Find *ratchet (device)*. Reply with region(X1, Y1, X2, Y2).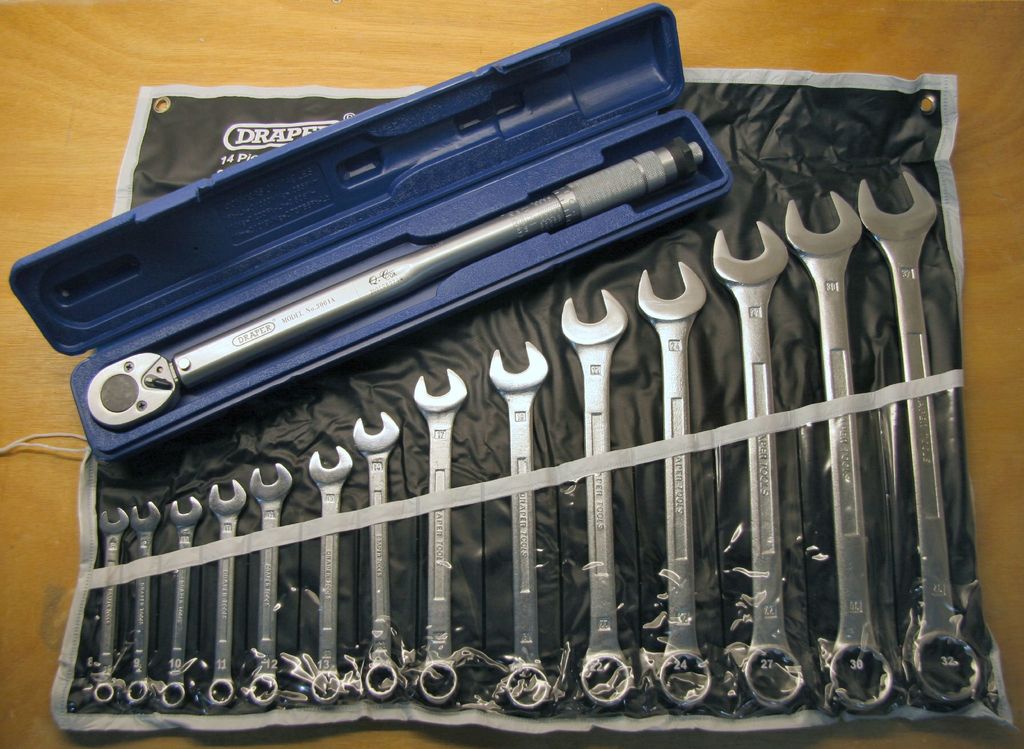
region(554, 283, 632, 712).
